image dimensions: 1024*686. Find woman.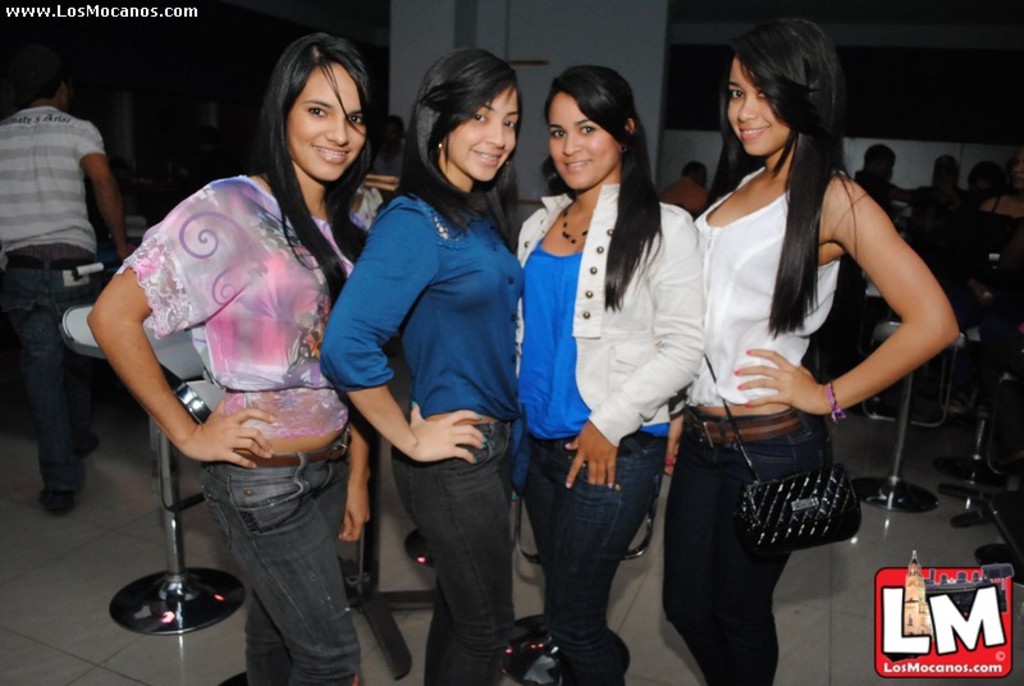
l=90, t=32, r=378, b=685.
